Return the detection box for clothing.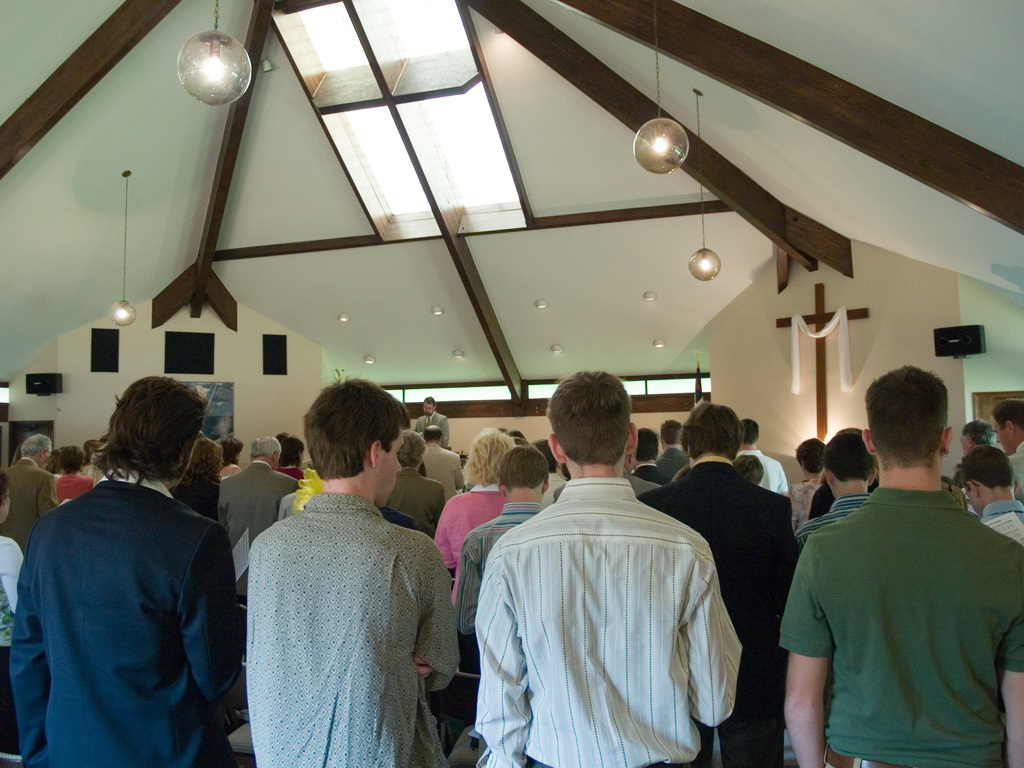
{"x1": 386, "y1": 506, "x2": 422, "y2": 528}.
